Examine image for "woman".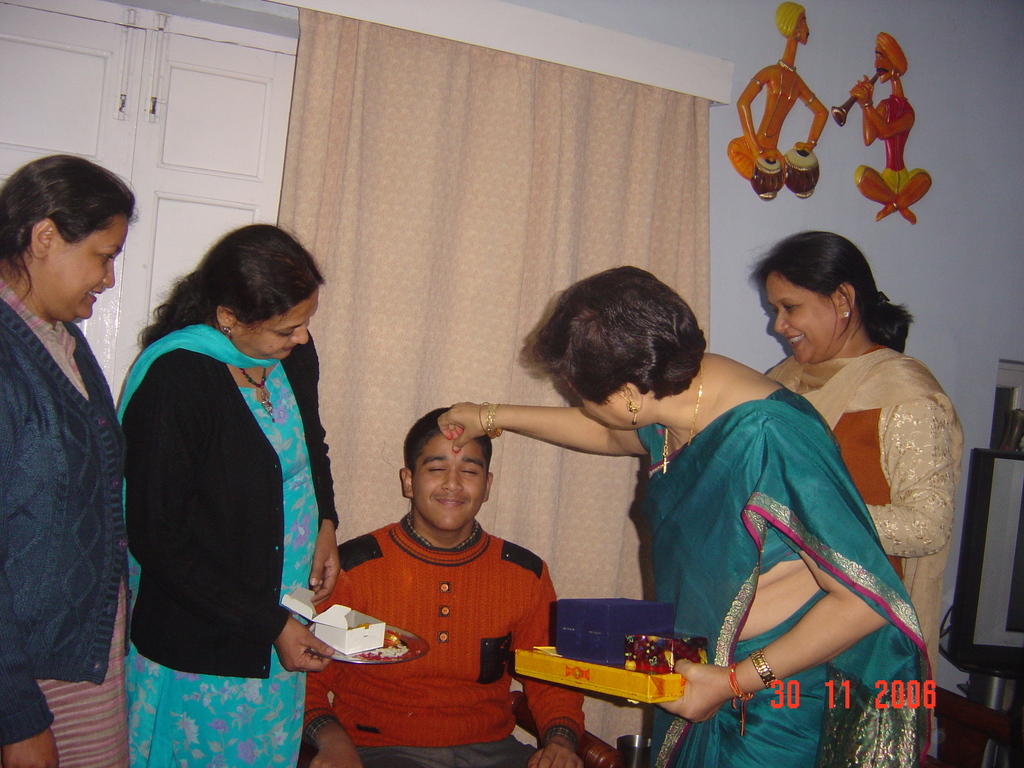
Examination result: (0,143,141,767).
